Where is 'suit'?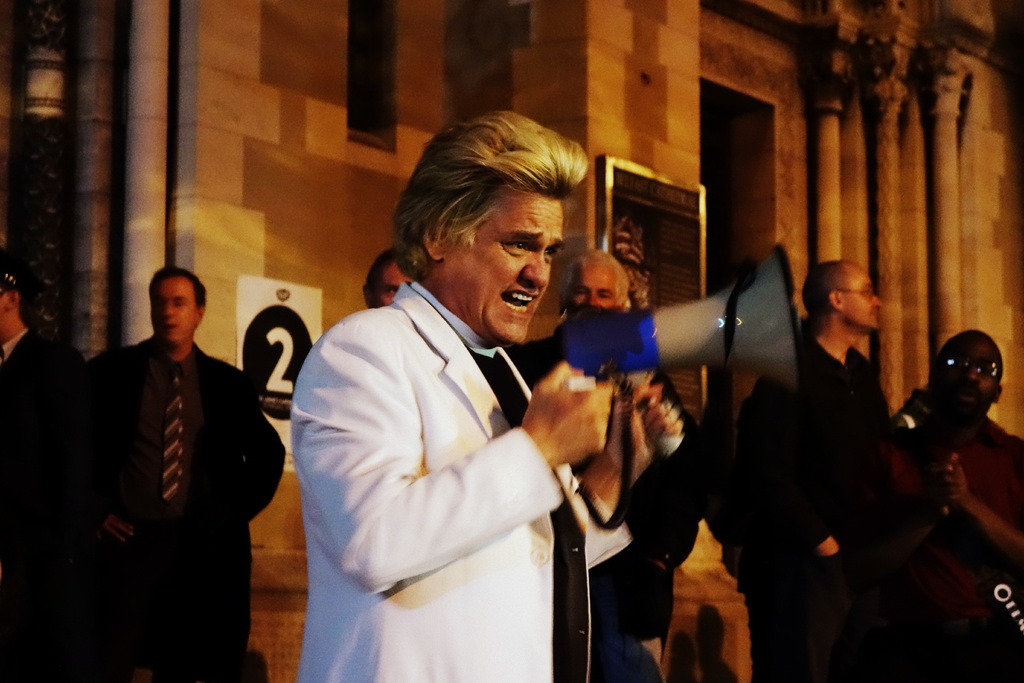
81, 252, 276, 669.
